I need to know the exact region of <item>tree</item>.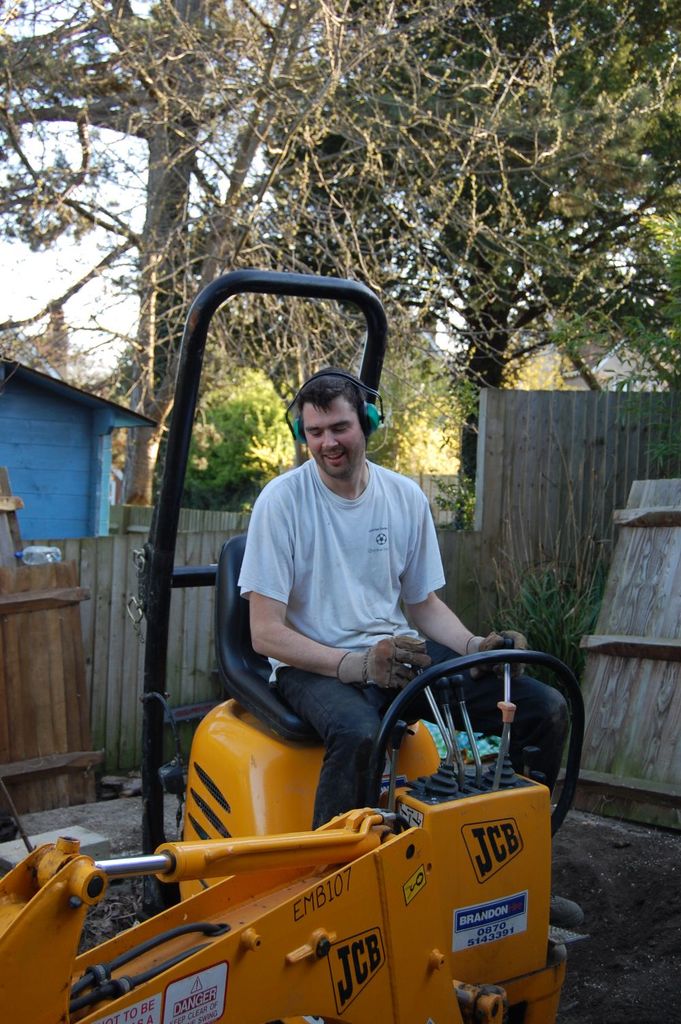
Region: crop(269, 0, 680, 521).
